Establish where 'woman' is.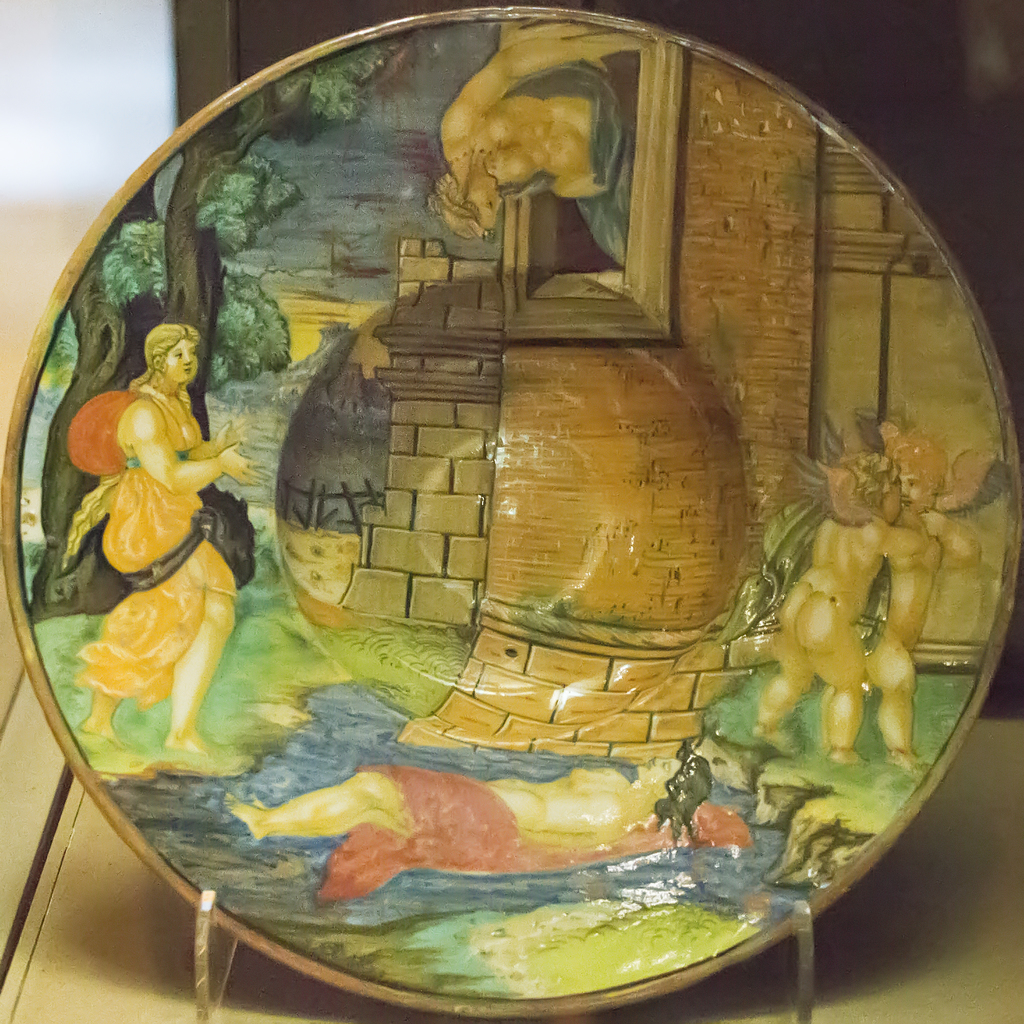
Established at Rect(62, 305, 248, 716).
